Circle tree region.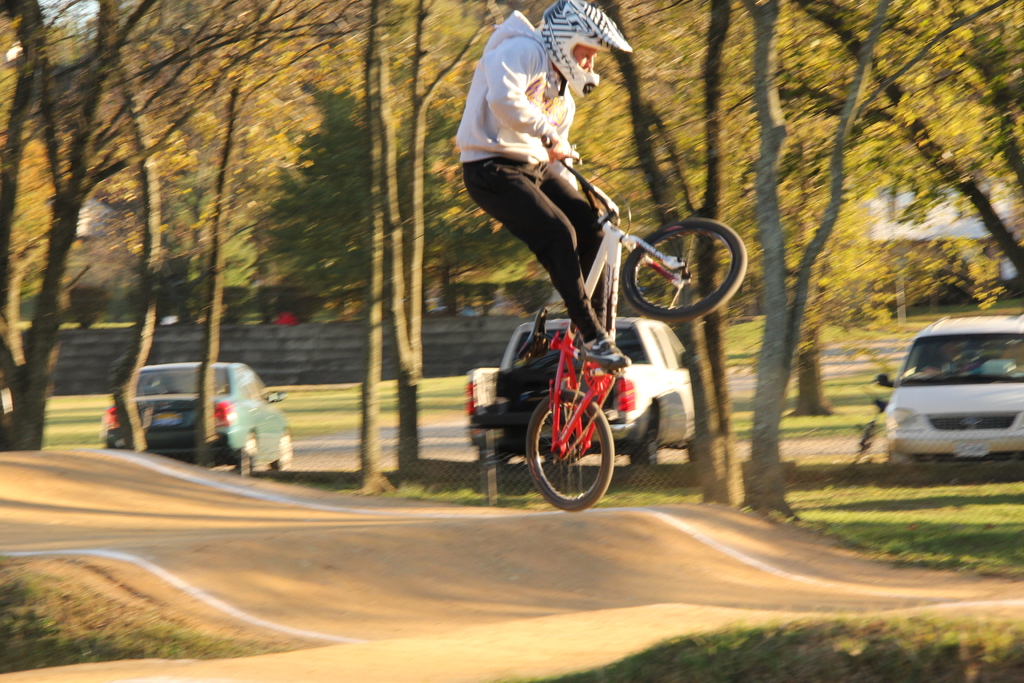
Region: l=799, t=0, r=1023, b=284.
